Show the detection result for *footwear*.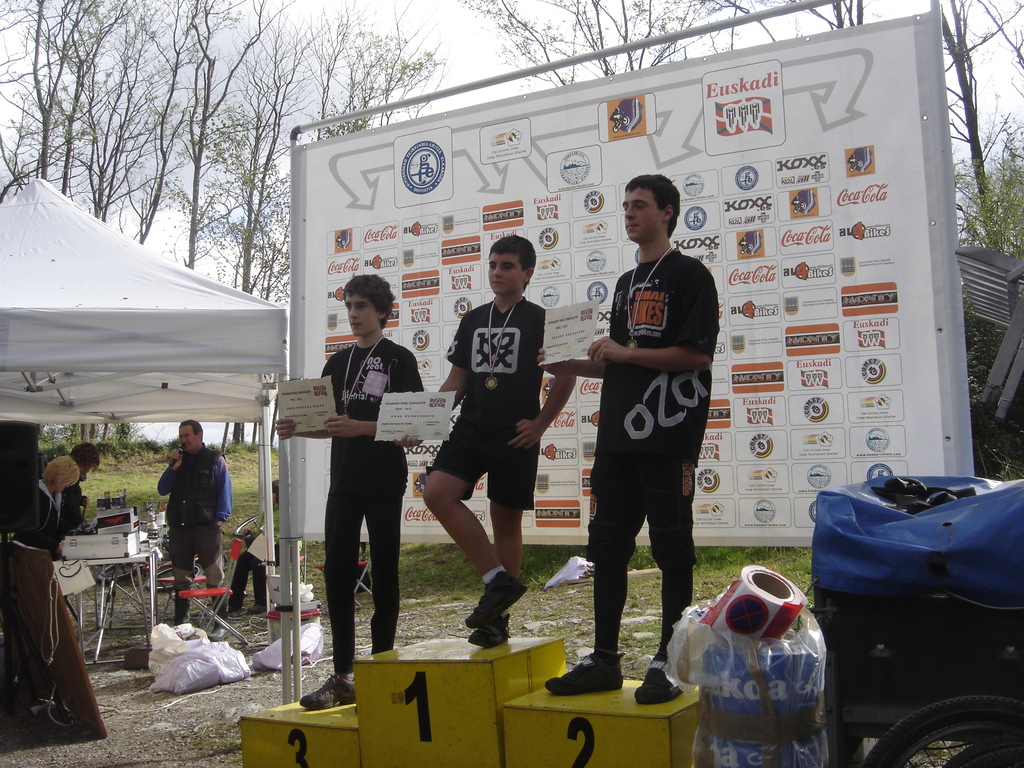
pyautogui.locateOnScreen(297, 664, 356, 714).
